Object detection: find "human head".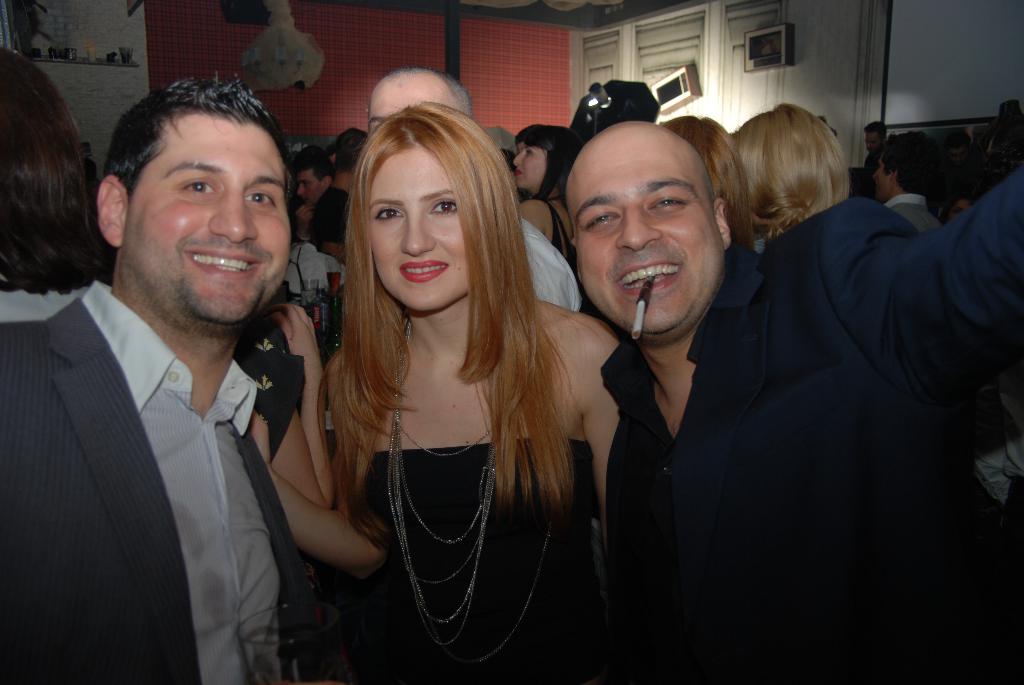
(left=538, top=113, right=735, bottom=347).
